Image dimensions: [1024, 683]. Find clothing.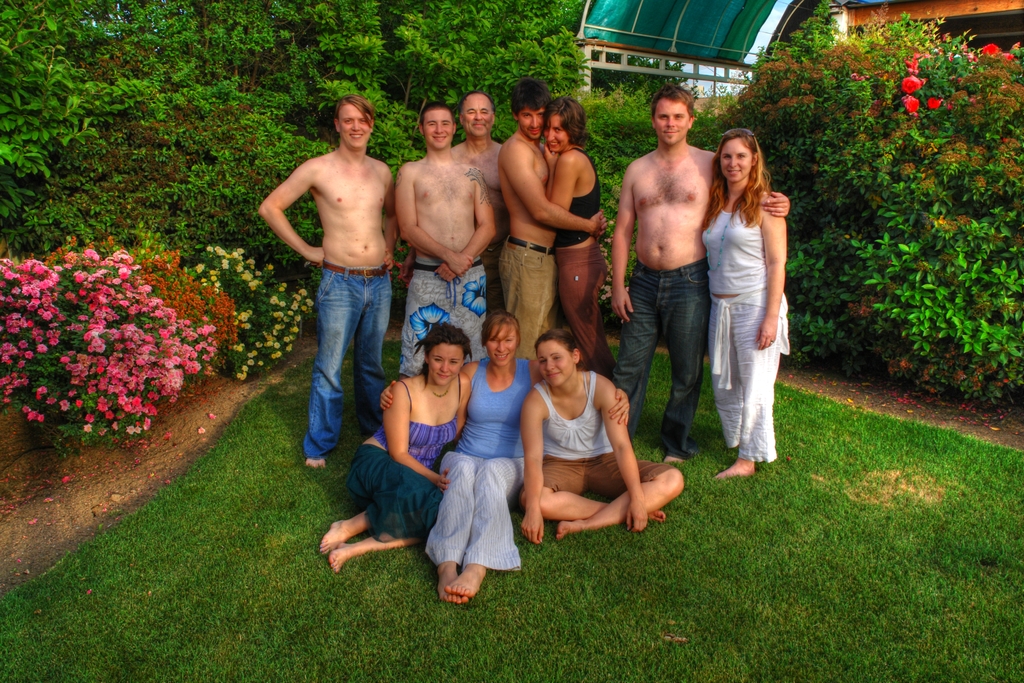
box(304, 256, 396, 462).
